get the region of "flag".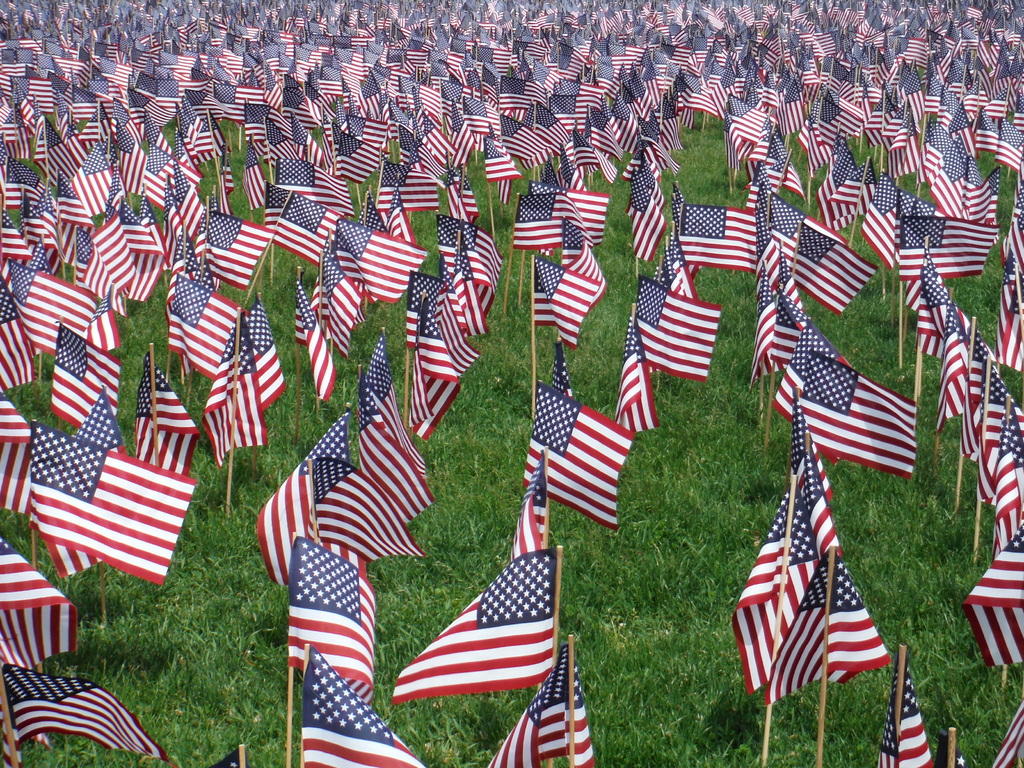
{"x1": 1005, "y1": 213, "x2": 1023, "y2": 271}.
